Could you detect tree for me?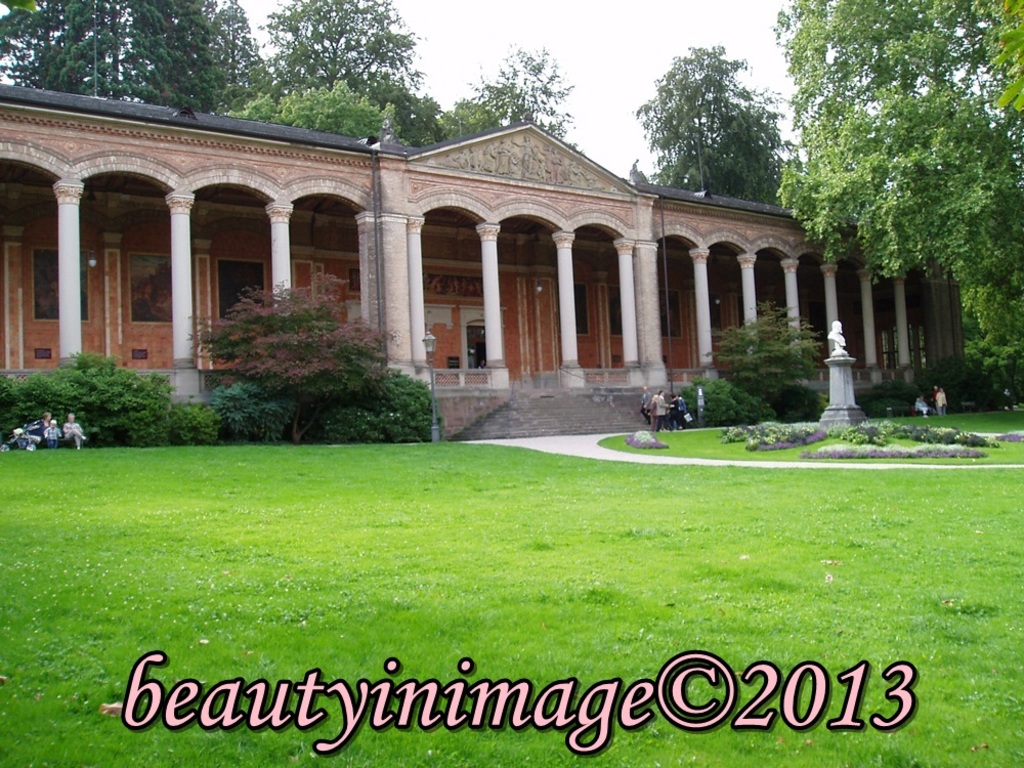
Detection result: [left=618, top=51, right=797, bottom=188].
